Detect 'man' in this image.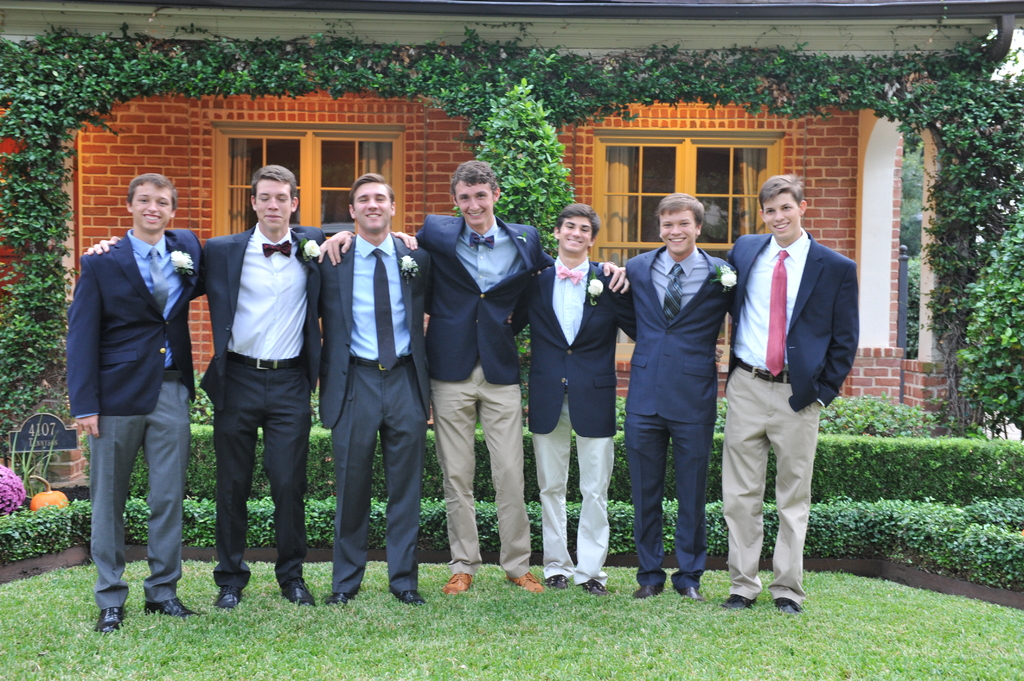
Detection: bbox(513, 205, 650, 598).
